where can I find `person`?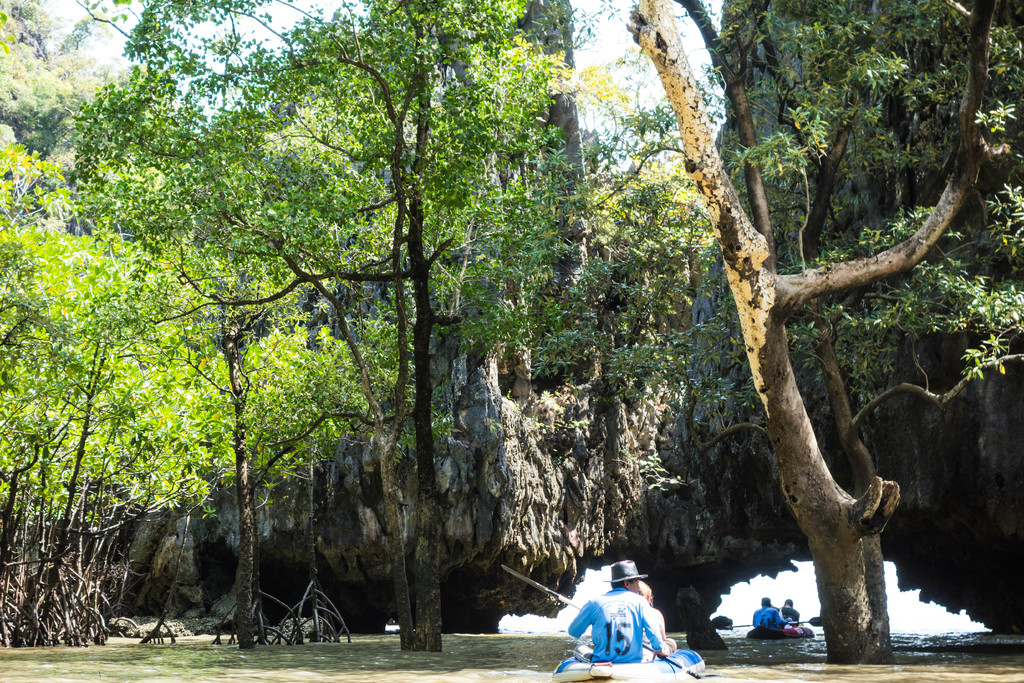
You can find it at bbox(638, 583, 678, 662).
